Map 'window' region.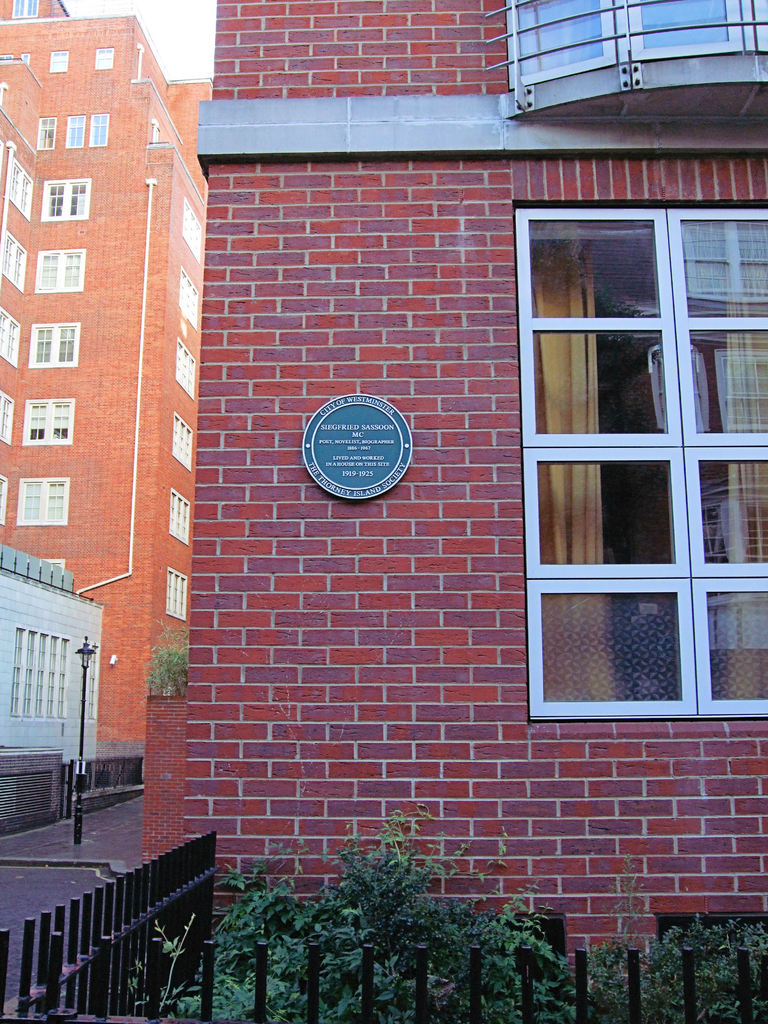
Mapped to [x1=167, y1=488, x2=191, y2=550].
